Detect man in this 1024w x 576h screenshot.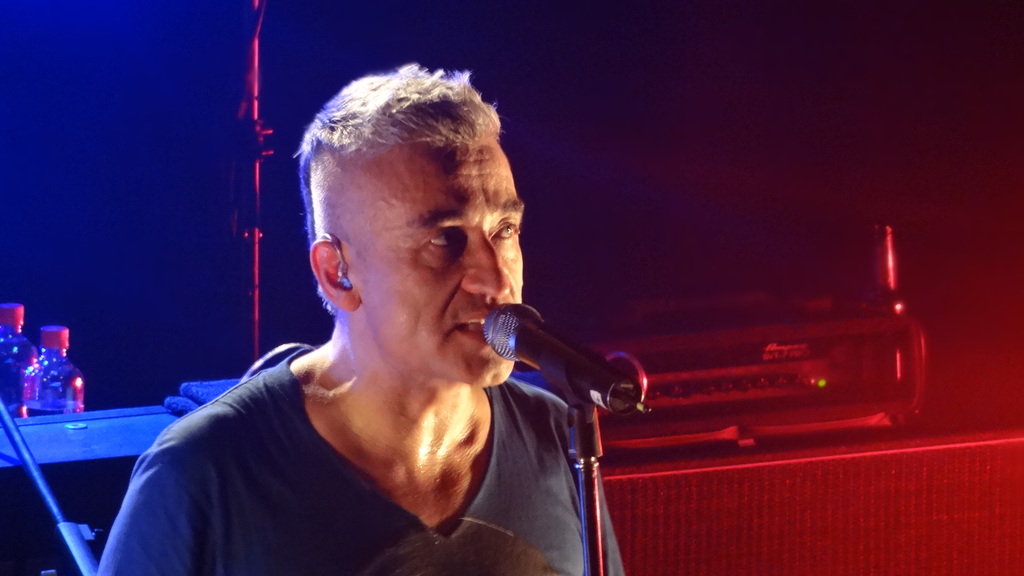
Detection: detection(106, 76, 684, 568).
